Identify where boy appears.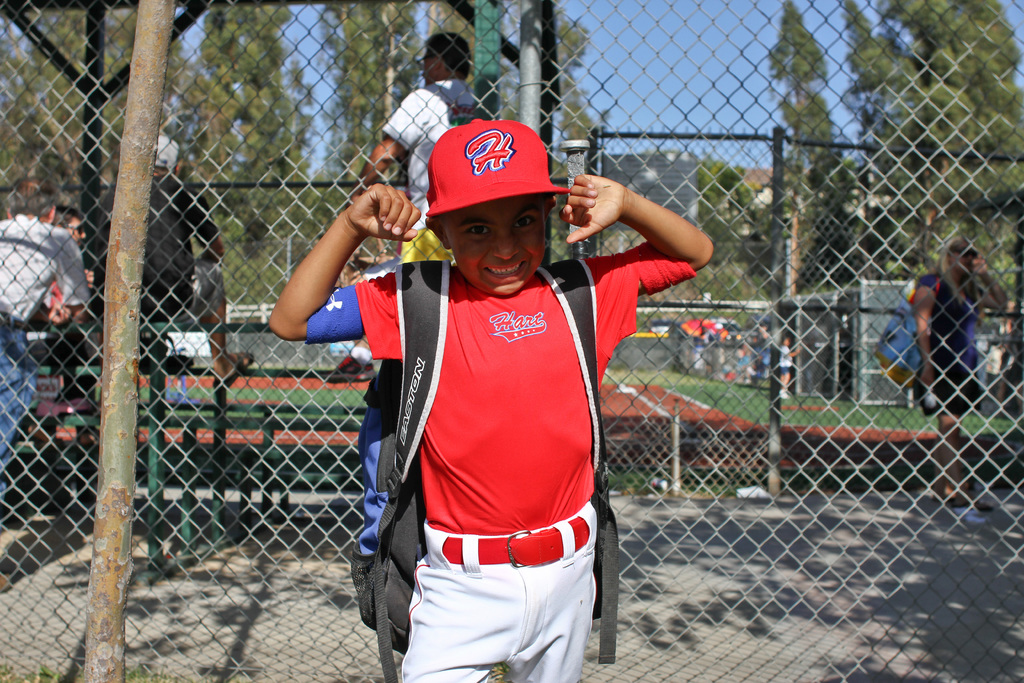
Appears at {"left": 267, "top": 117, "right": 715, "bottom": 682}.
